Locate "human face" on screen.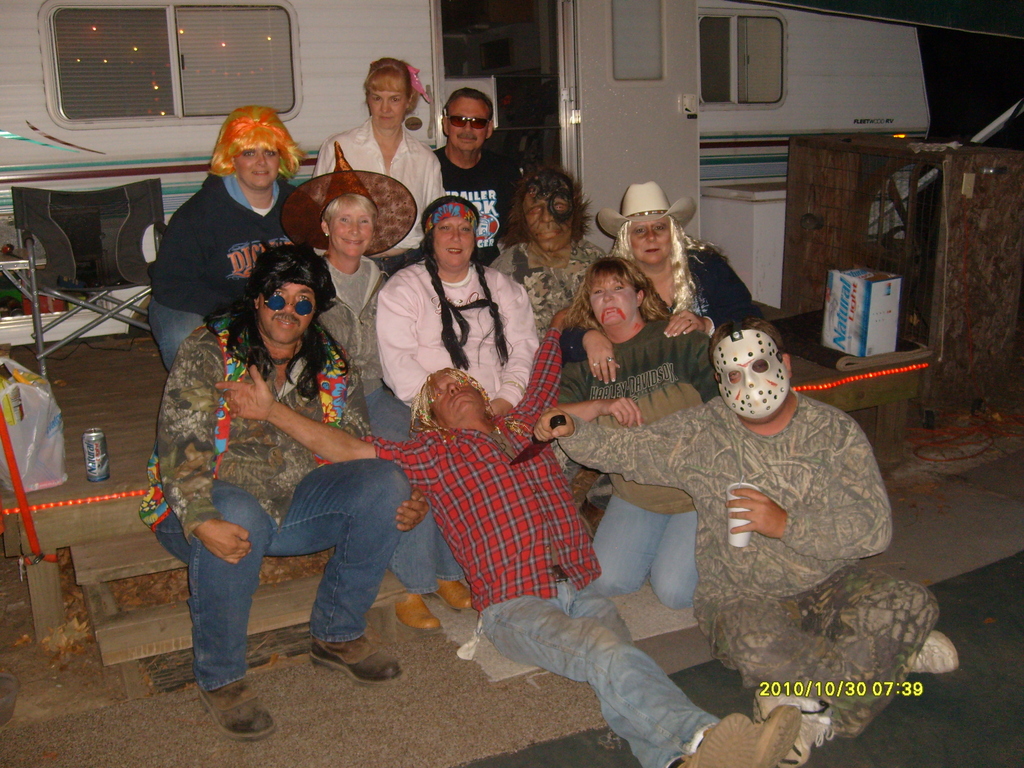
On screen at (235,147,277,186).
